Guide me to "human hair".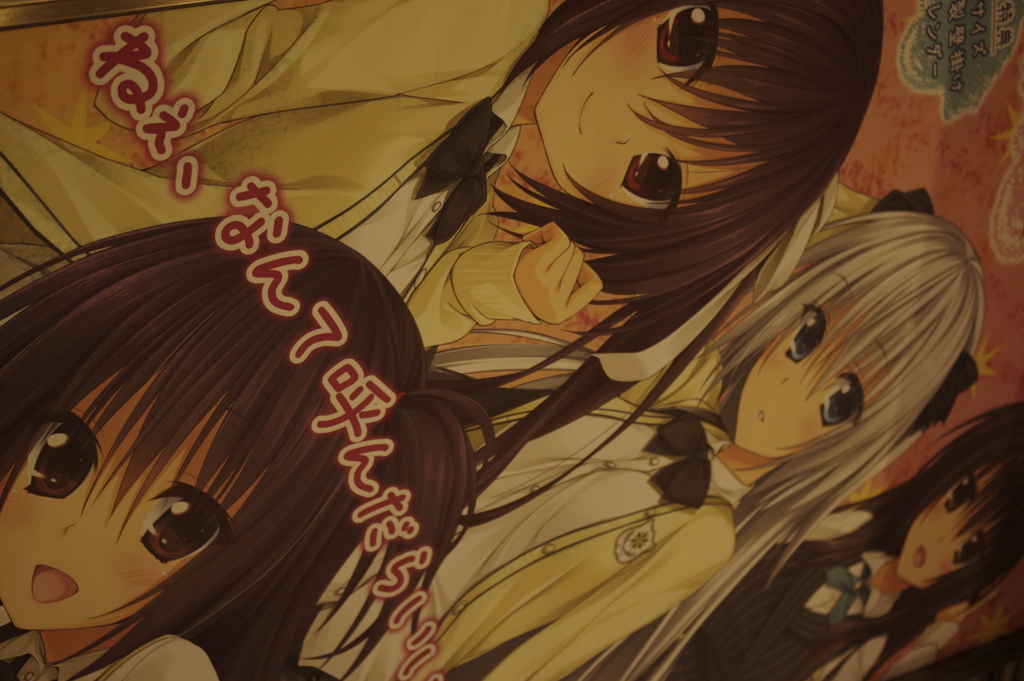
Guidance: <box>456,3,884,414</box>.
